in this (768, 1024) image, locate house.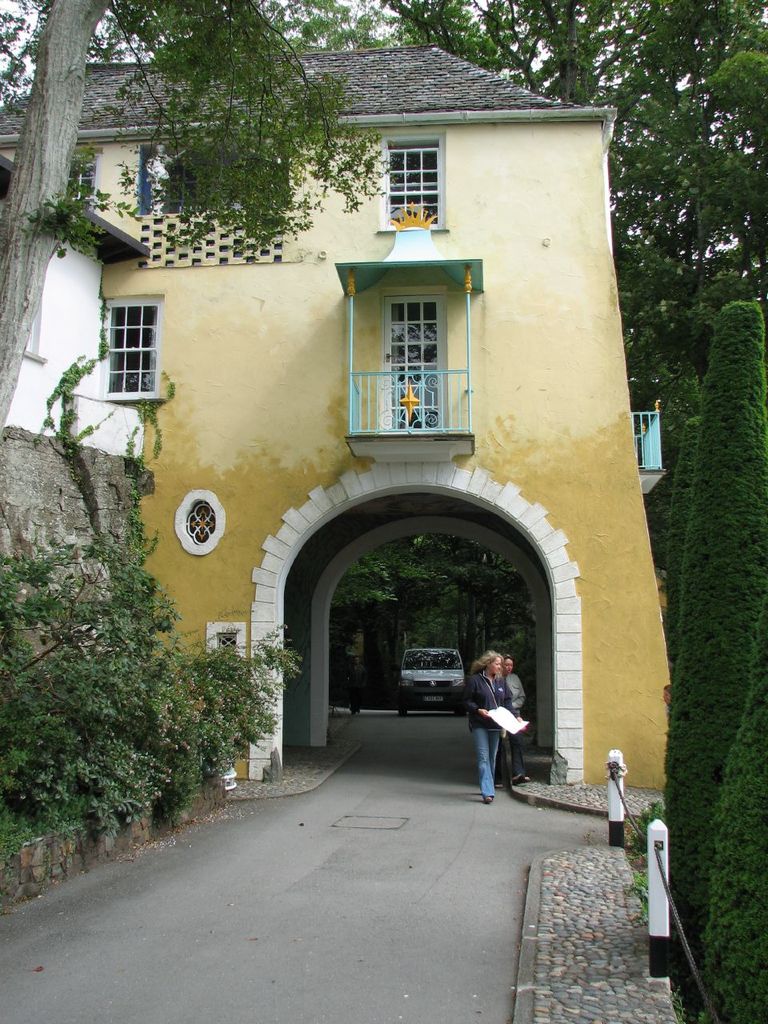
Bounding box: {"left": 0, "top": 40, "right": 675, "bottom": 791}.
